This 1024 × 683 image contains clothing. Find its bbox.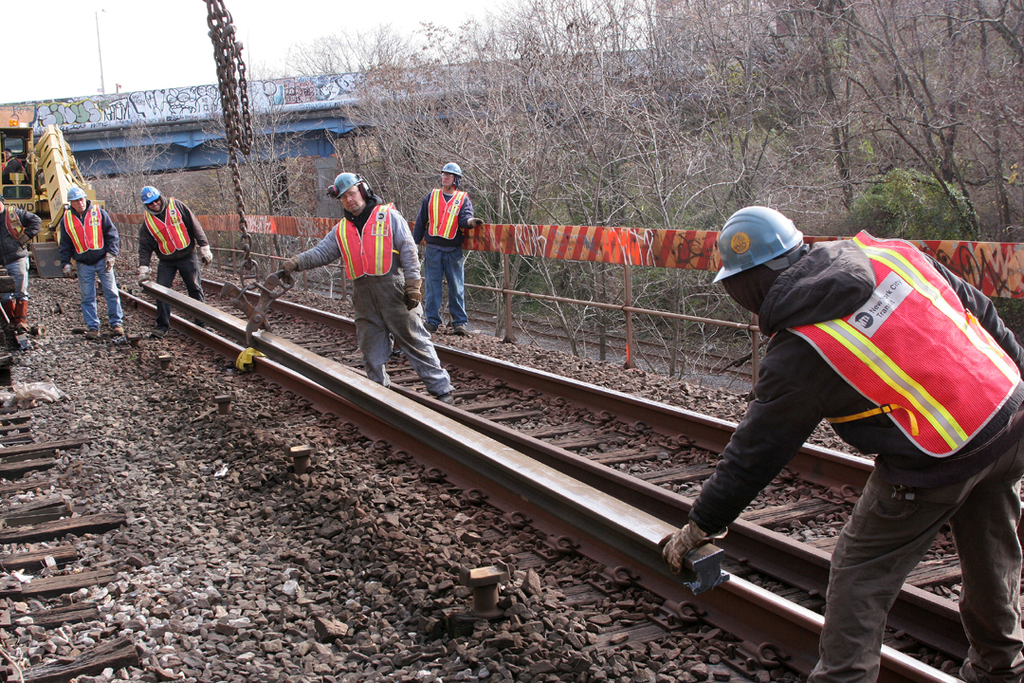
(62, 204, 121, 334).
